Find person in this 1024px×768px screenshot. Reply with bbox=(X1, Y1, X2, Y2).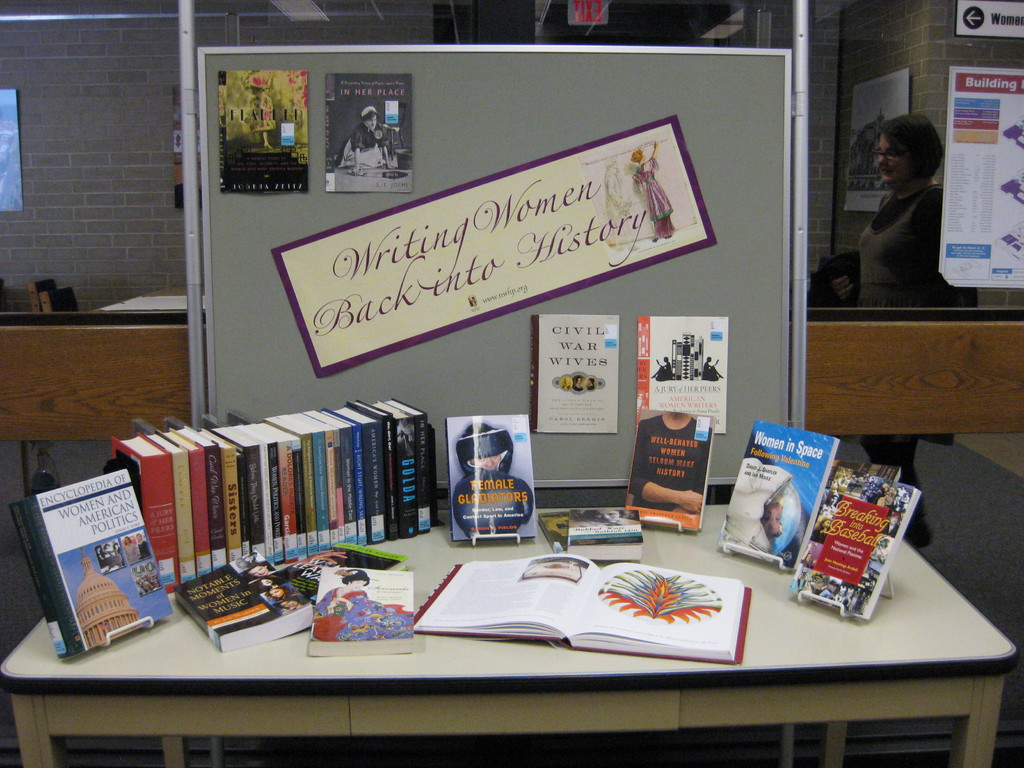
bbox=(318, 569, 411, 642).
